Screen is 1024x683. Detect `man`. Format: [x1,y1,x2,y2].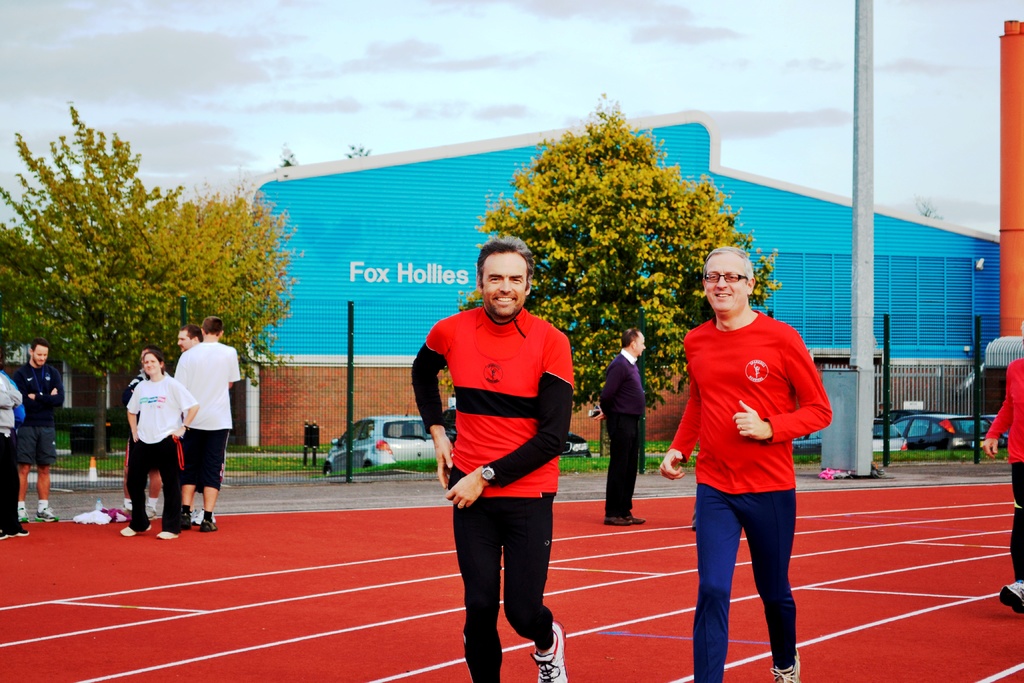
[173,318,240,530].
